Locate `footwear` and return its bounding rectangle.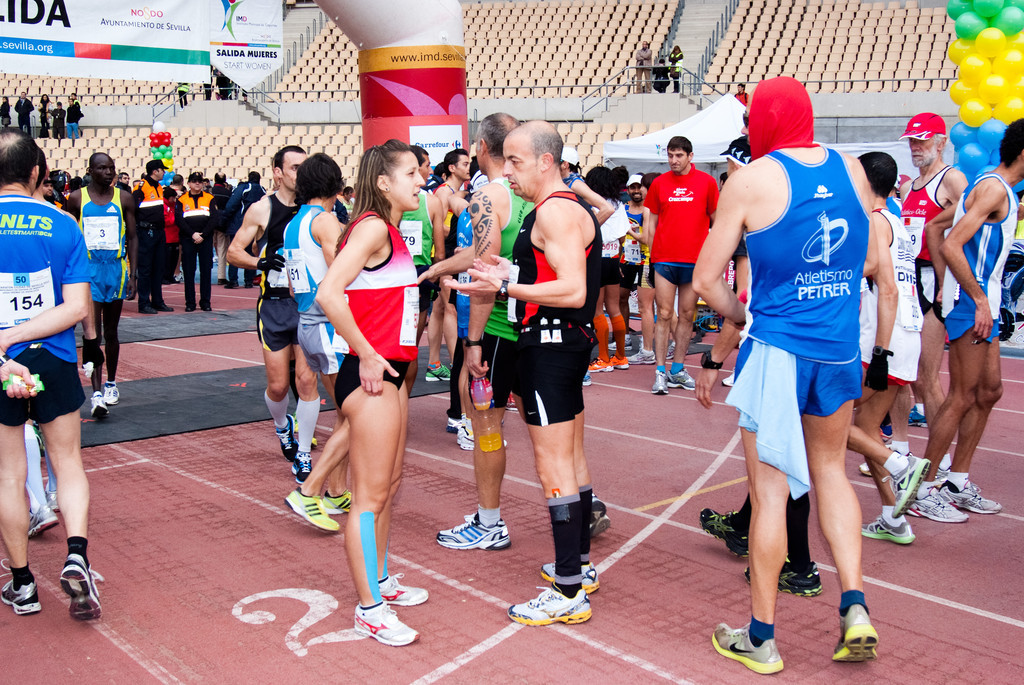
[x1=586, y1=367, x2=594, y2=385].
